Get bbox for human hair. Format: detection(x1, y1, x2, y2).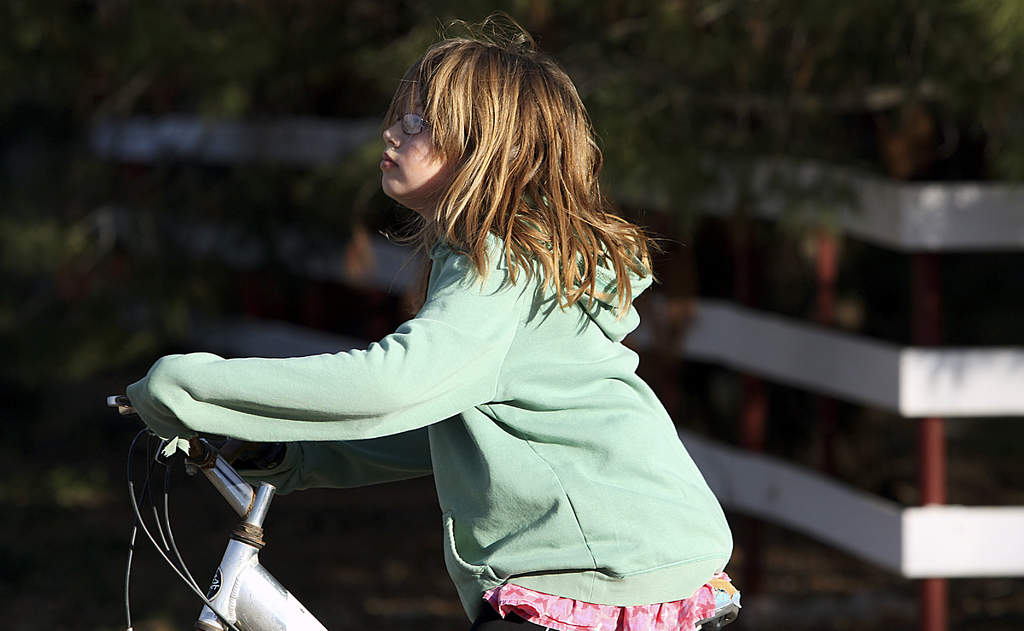
detection(374, 16, 624, 347).
